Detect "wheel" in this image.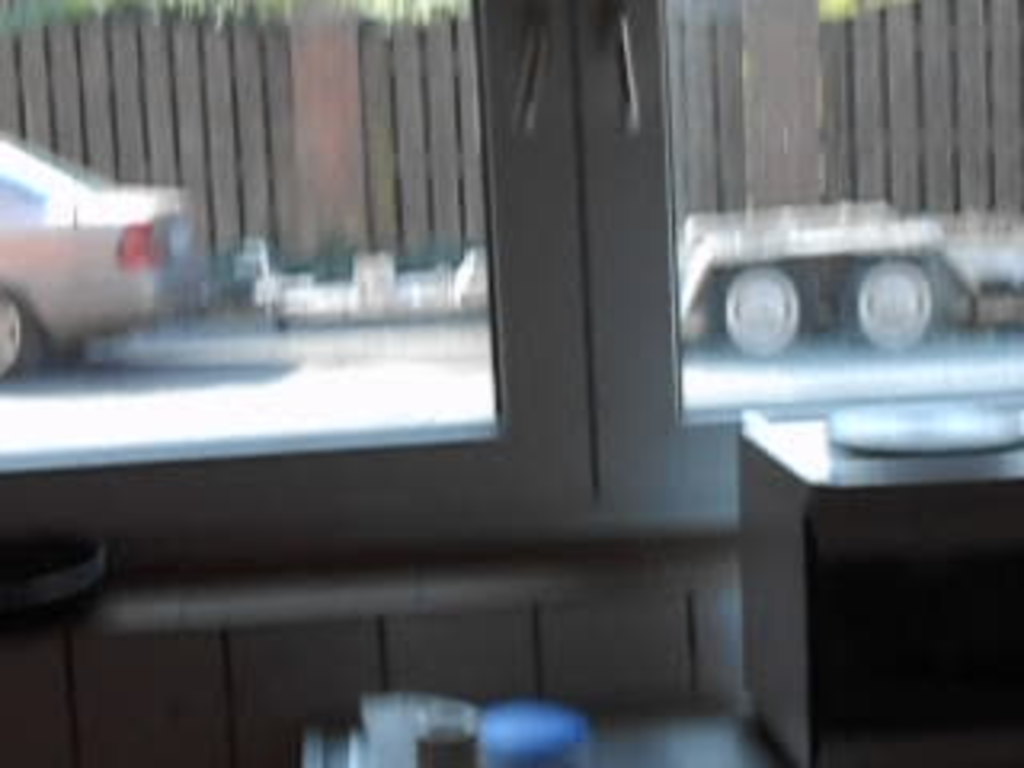
Detection: (0,288,32,381).
